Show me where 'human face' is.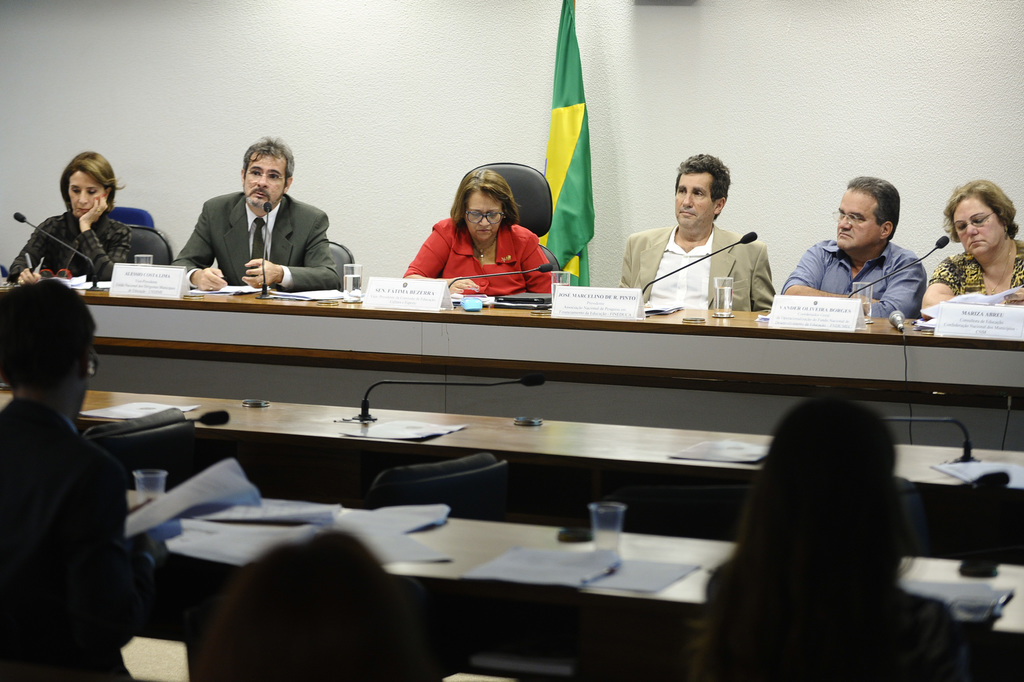
'human face' is at <region>244, 158, 286, 208</region>.
